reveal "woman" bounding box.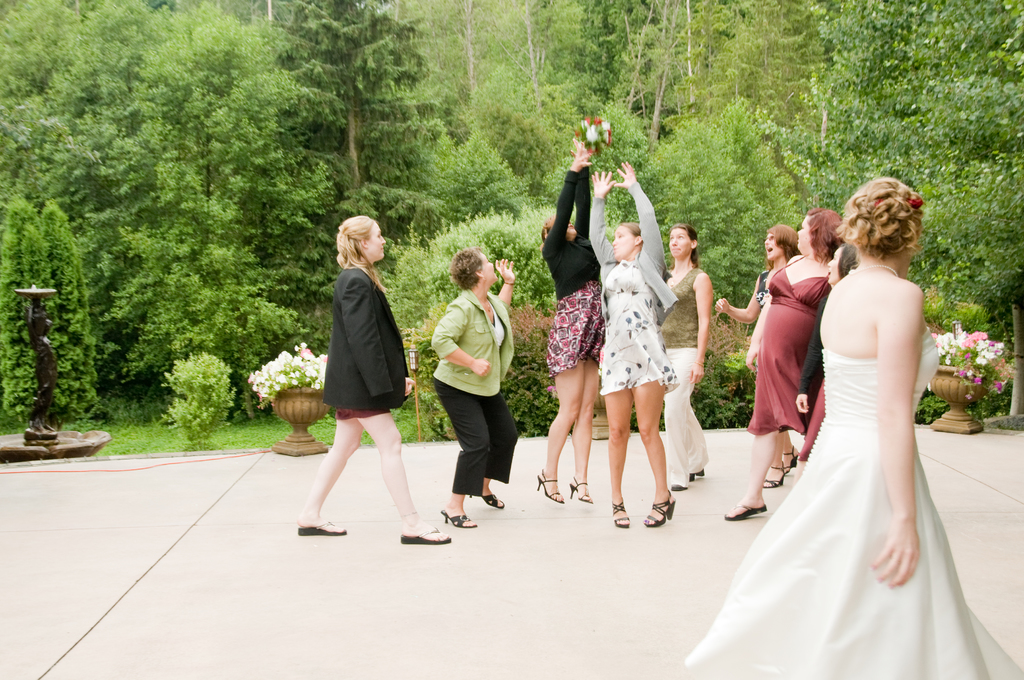
Revealed: (left=663, top=223, right=714, bottom=492).
